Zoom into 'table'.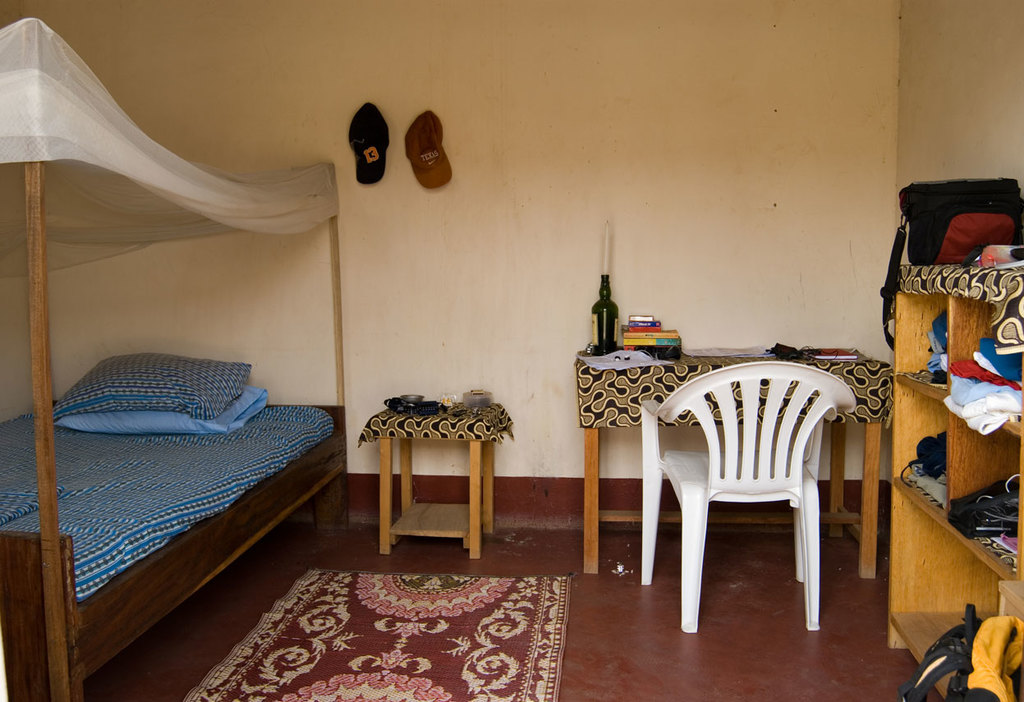
Zoom target: (x1=358, y1=405, x2=516, y2=560).
